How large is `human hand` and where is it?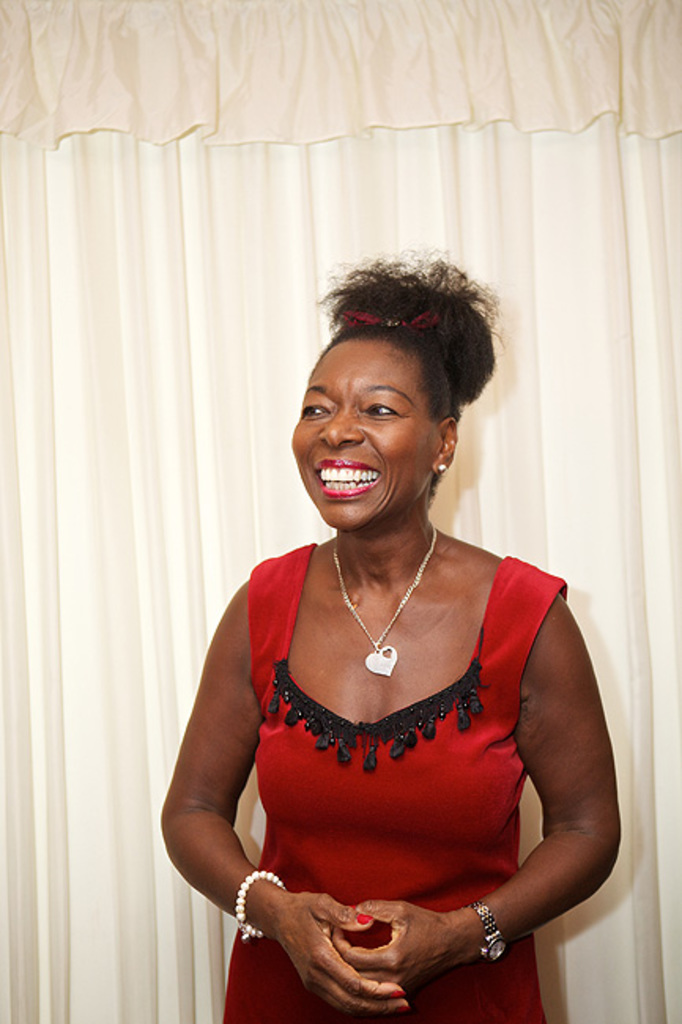
Bounding box: (left=263, top=889, right=414, bottom=1022).
